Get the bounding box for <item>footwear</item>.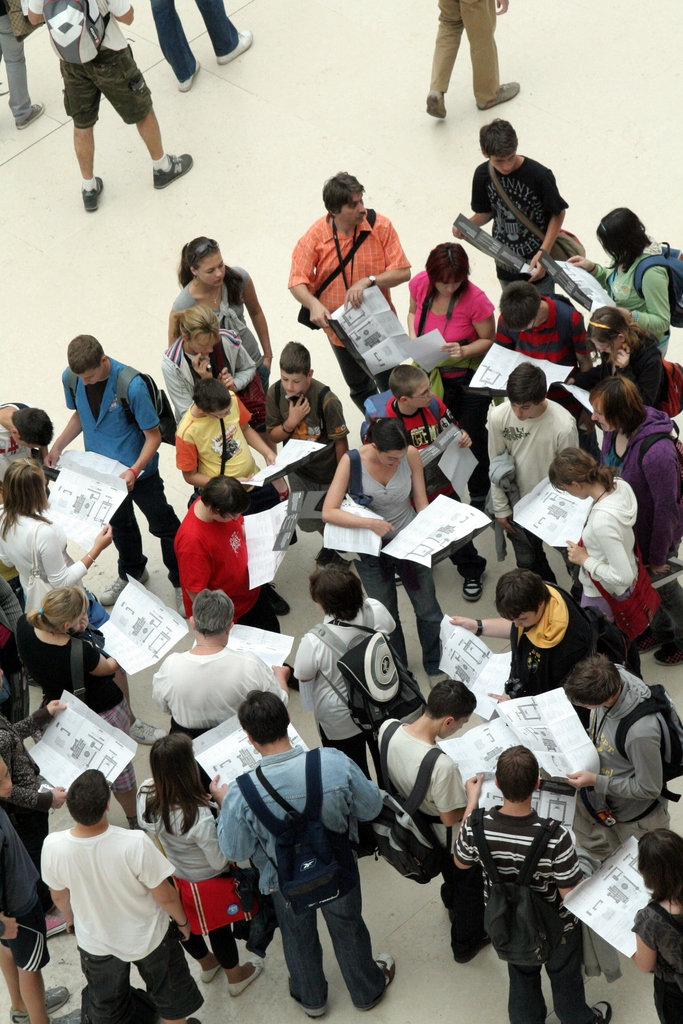
<bbox>226, 956, 269, 998</bbox>.
